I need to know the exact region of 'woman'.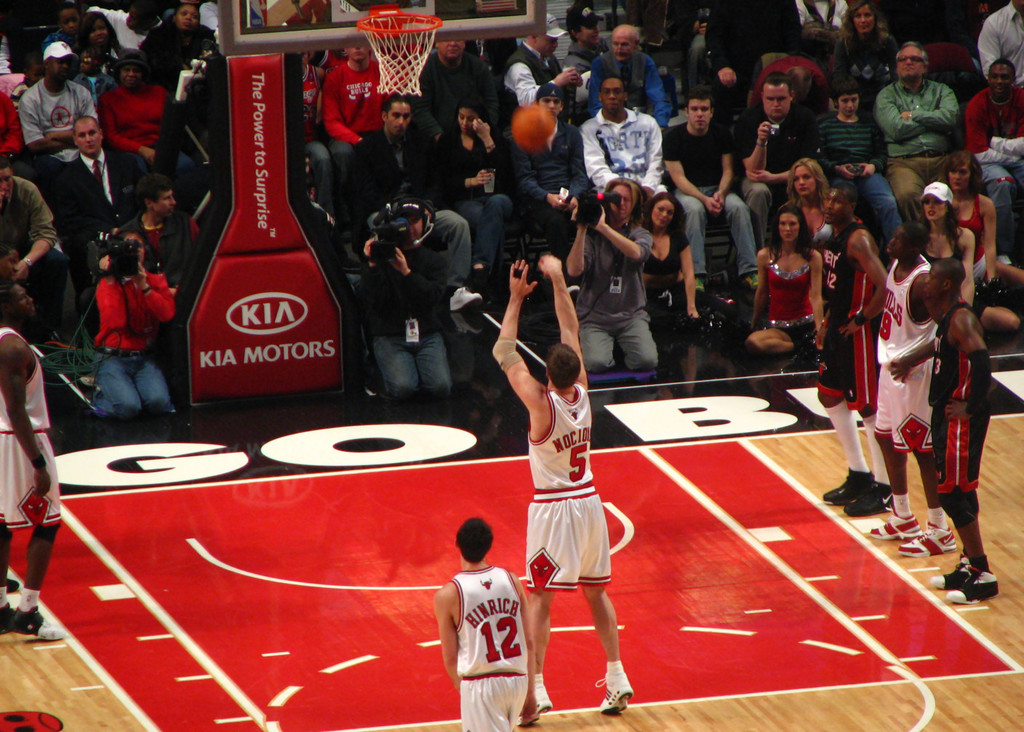
Region: l=743, t=200, r=825, b=357.
